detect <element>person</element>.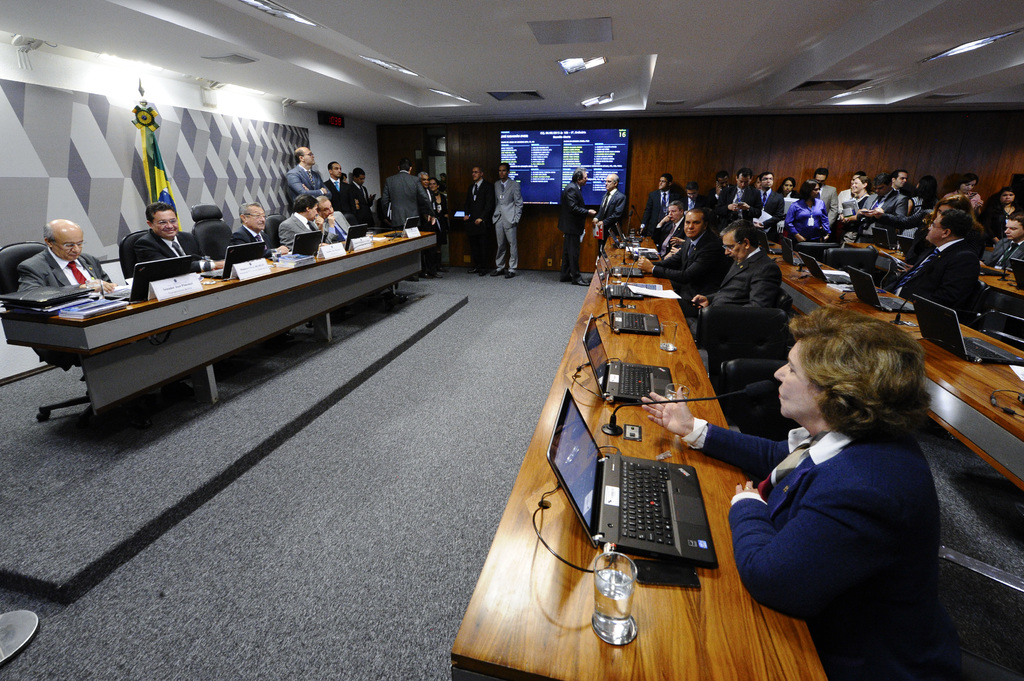
Detected at crop(589, 168, 632, 269).
